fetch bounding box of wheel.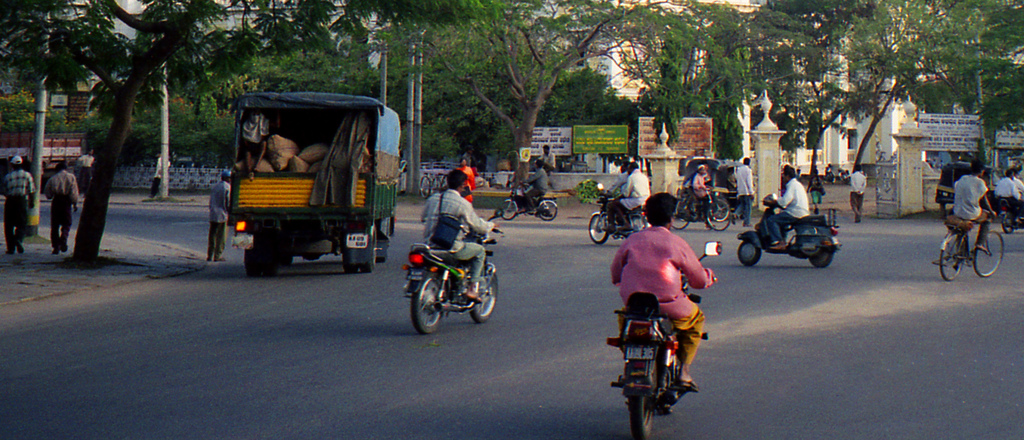
Bbox: left=626, top=215, right=648, bottom=237.
